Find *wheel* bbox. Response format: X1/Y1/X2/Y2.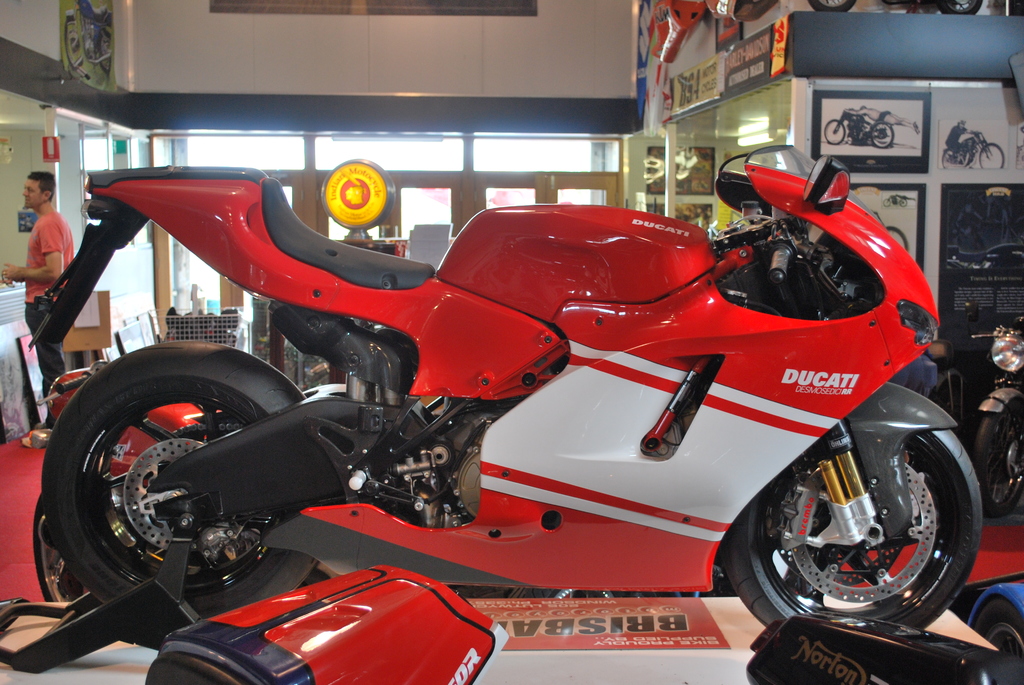
806/0/854/12.
